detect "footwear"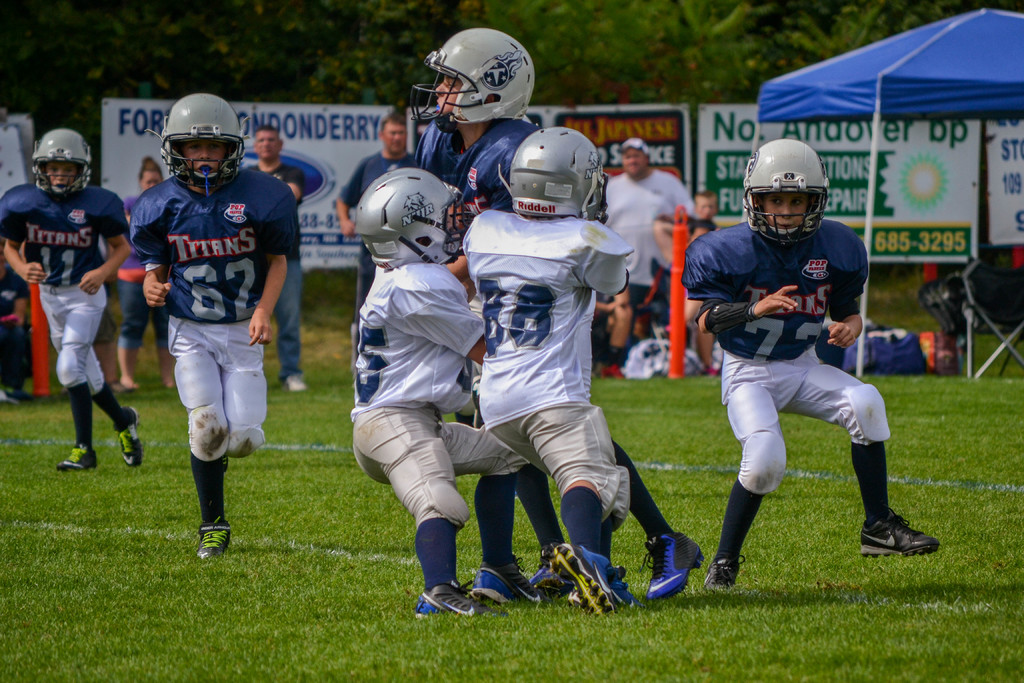
region(856, 509, 940, 564)
